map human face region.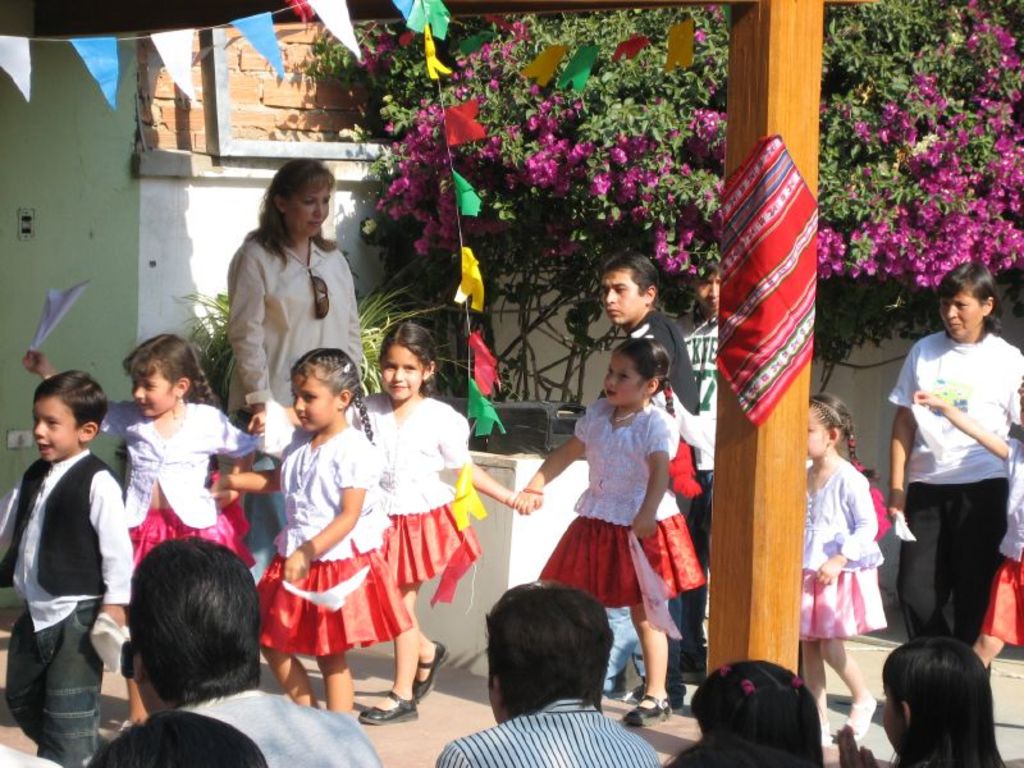
Mapped to select_region(691, 269, 722, 315).
